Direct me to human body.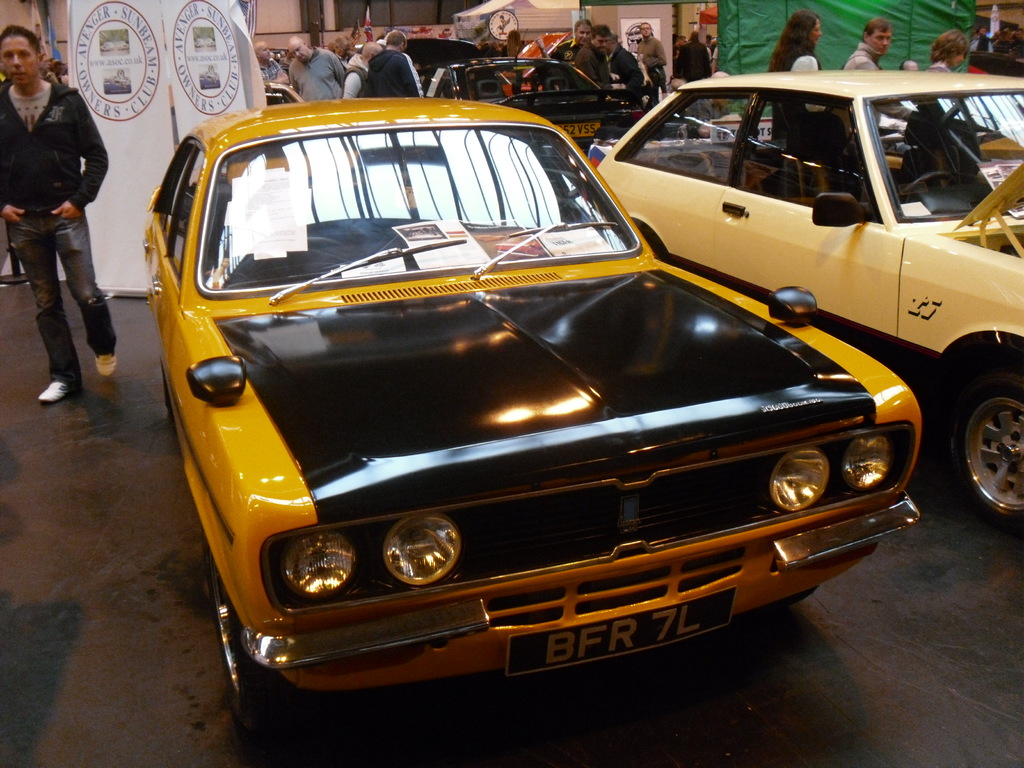
Direction: locate(964, 25, 990, 50).
